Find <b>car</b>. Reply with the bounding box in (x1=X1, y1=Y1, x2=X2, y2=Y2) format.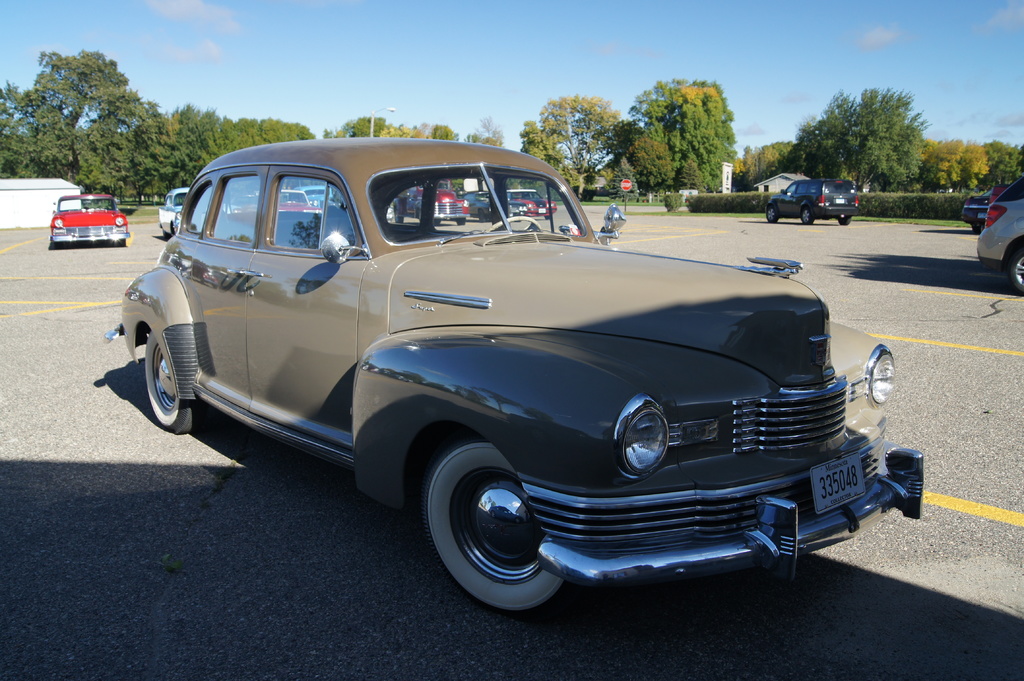
(x1=979, y1=196, x2=1023, y2=284).
